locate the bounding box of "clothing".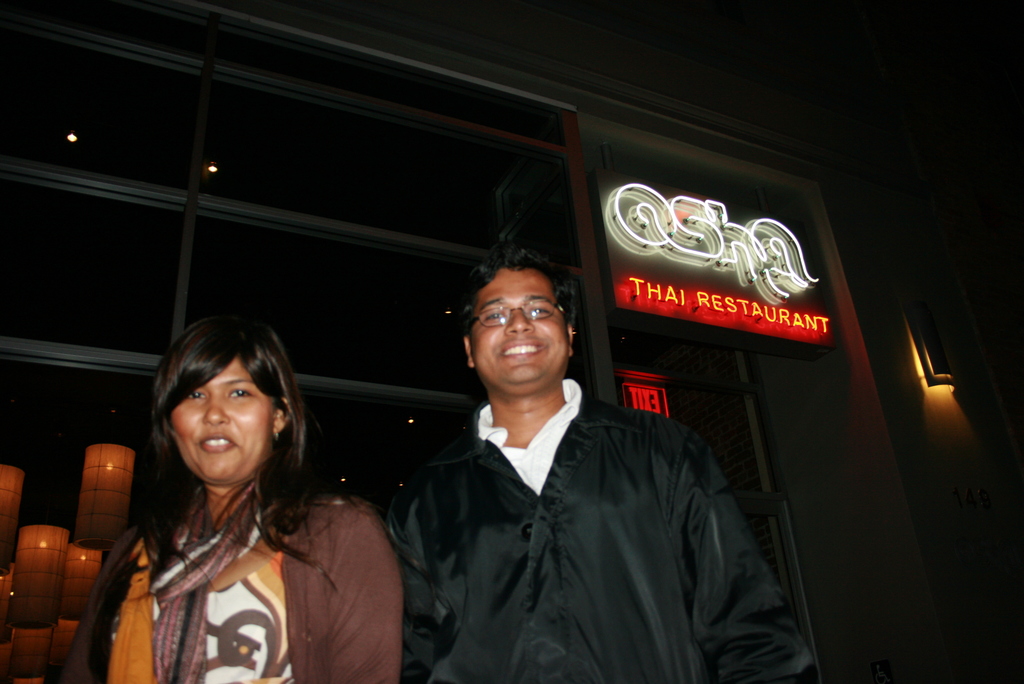
Bounding box: {"x1": 385, "y1": 381, "x2": 822, "y2": 683}.
